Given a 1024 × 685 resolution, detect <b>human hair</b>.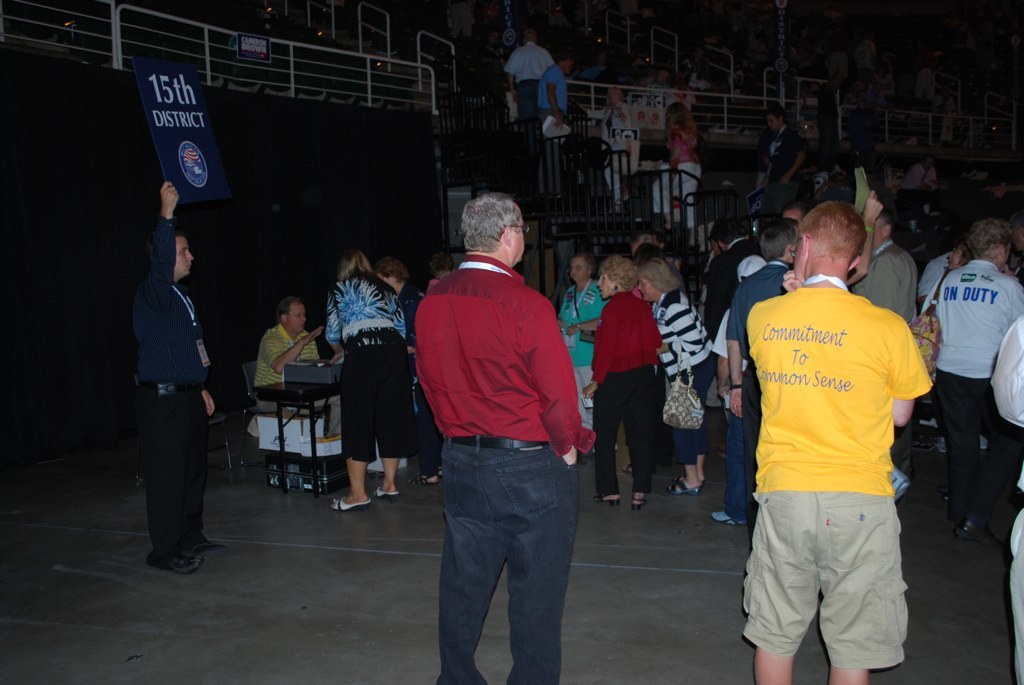
{"left": 425, "top": 252, "right": 461, "bottom": 280}.
